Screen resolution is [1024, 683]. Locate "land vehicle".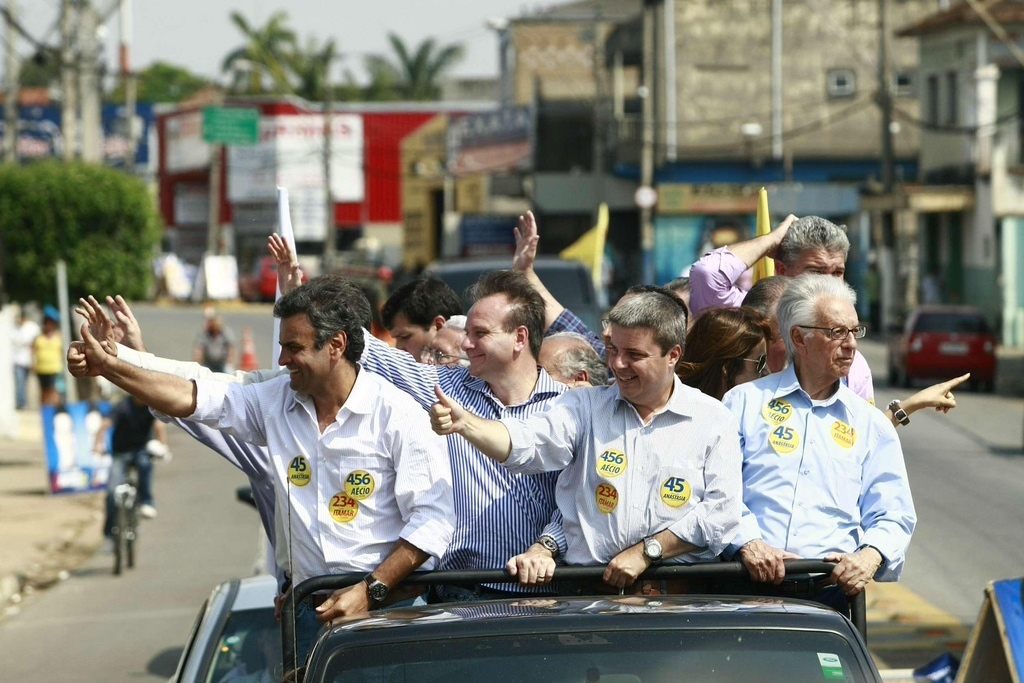
(left=880, top=308, right=1001, bottom=392).
